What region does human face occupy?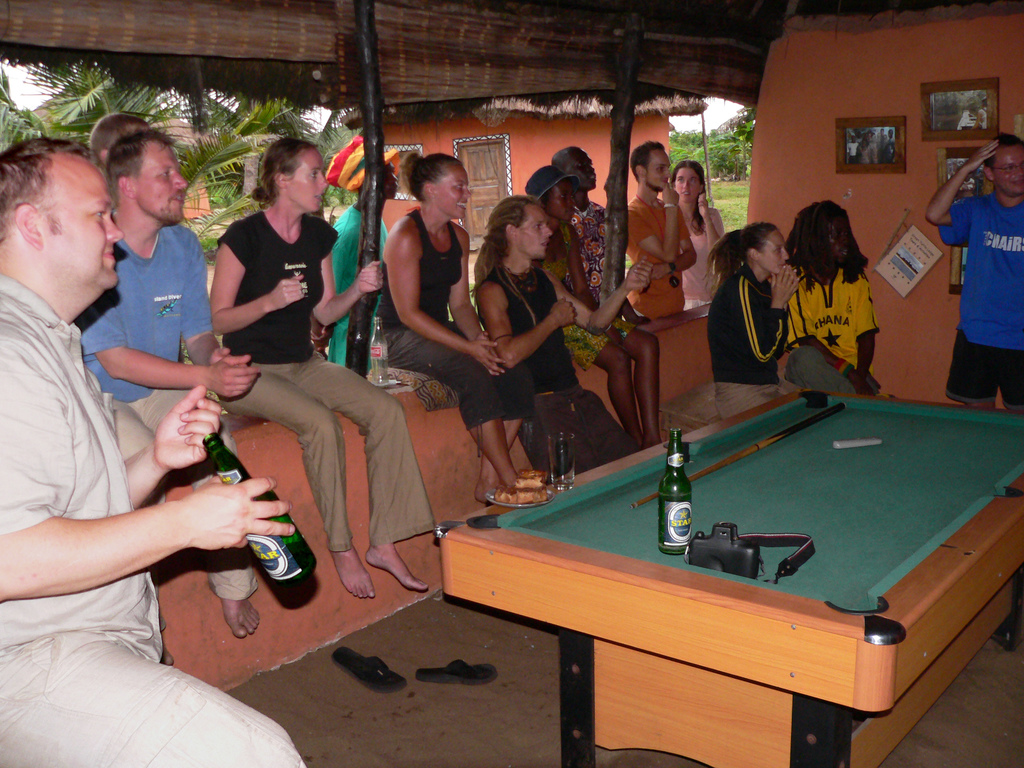
Rect(673, 169, 701, 205).
